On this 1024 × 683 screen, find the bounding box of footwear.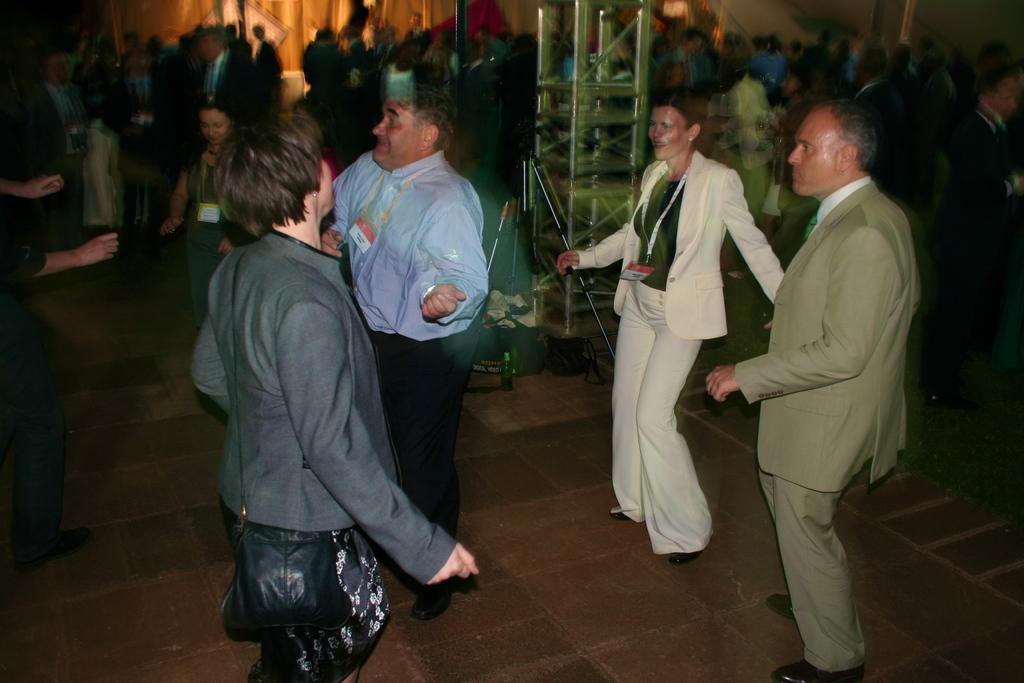
Bounding box: <box>772,659,867,682</box>.
